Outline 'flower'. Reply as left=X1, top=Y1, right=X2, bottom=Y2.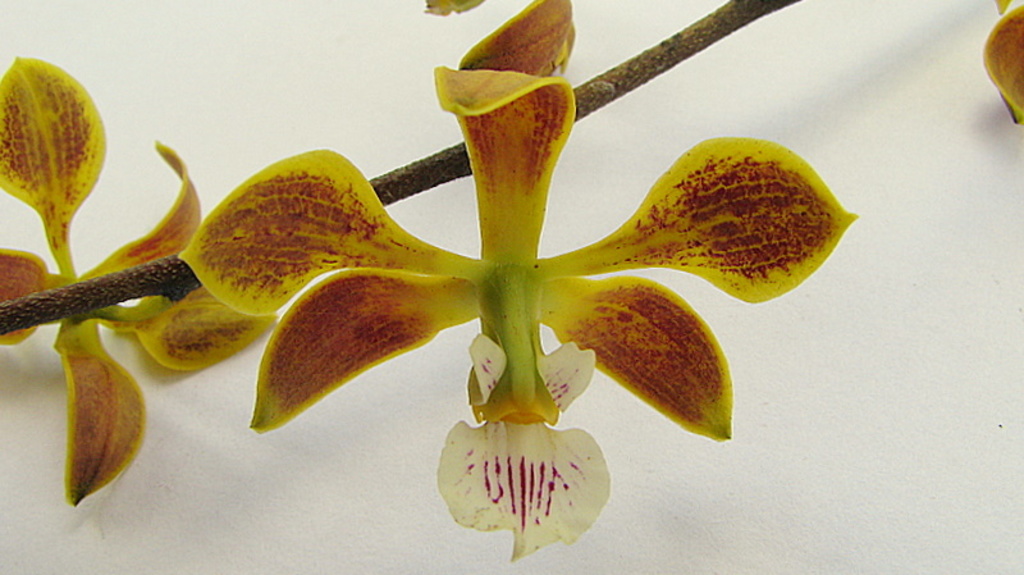
left=142, top=23, right=870, bottom=529.
